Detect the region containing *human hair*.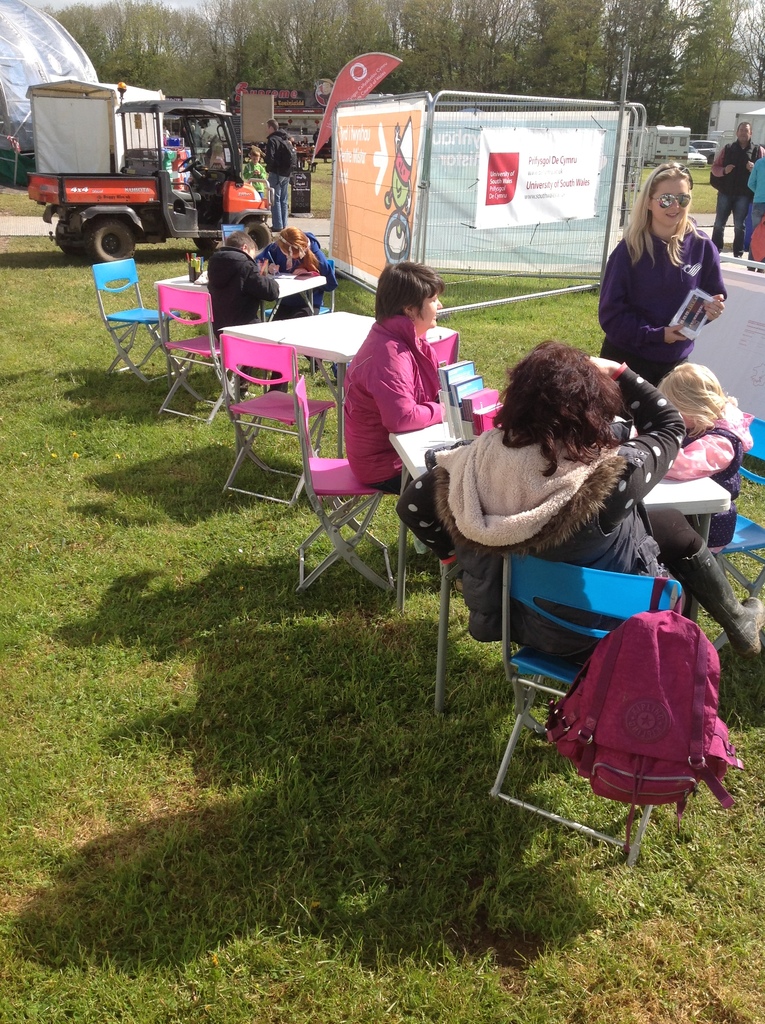
[653, 365, 735, 421].
